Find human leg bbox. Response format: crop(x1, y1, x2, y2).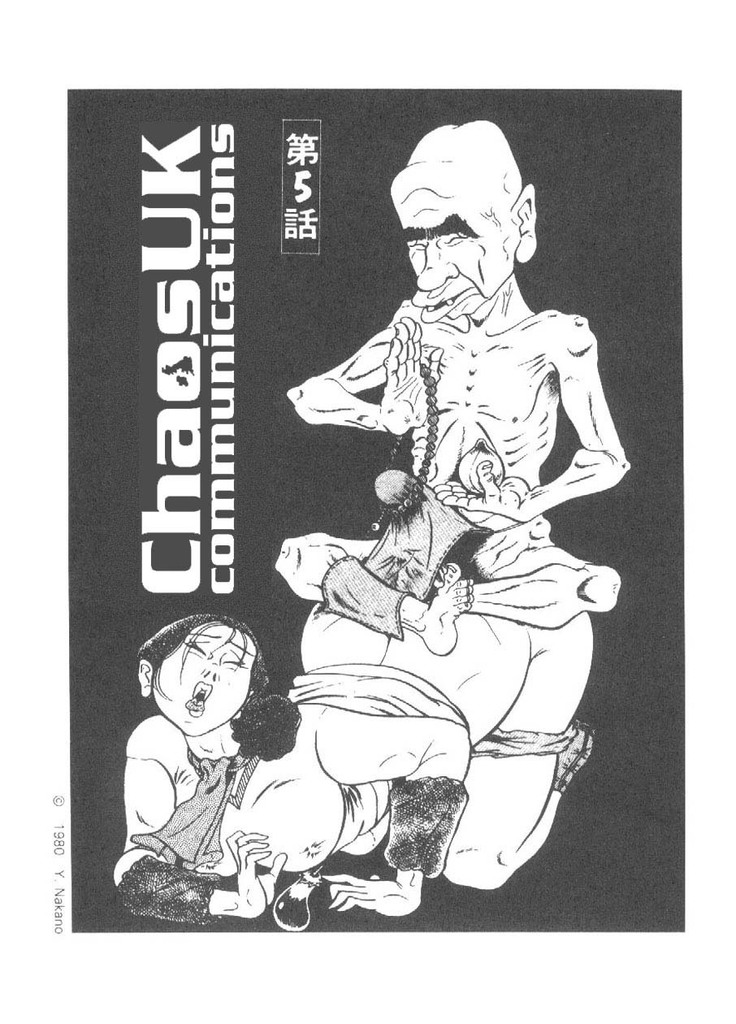
crop(457, 524, 615, 627).
